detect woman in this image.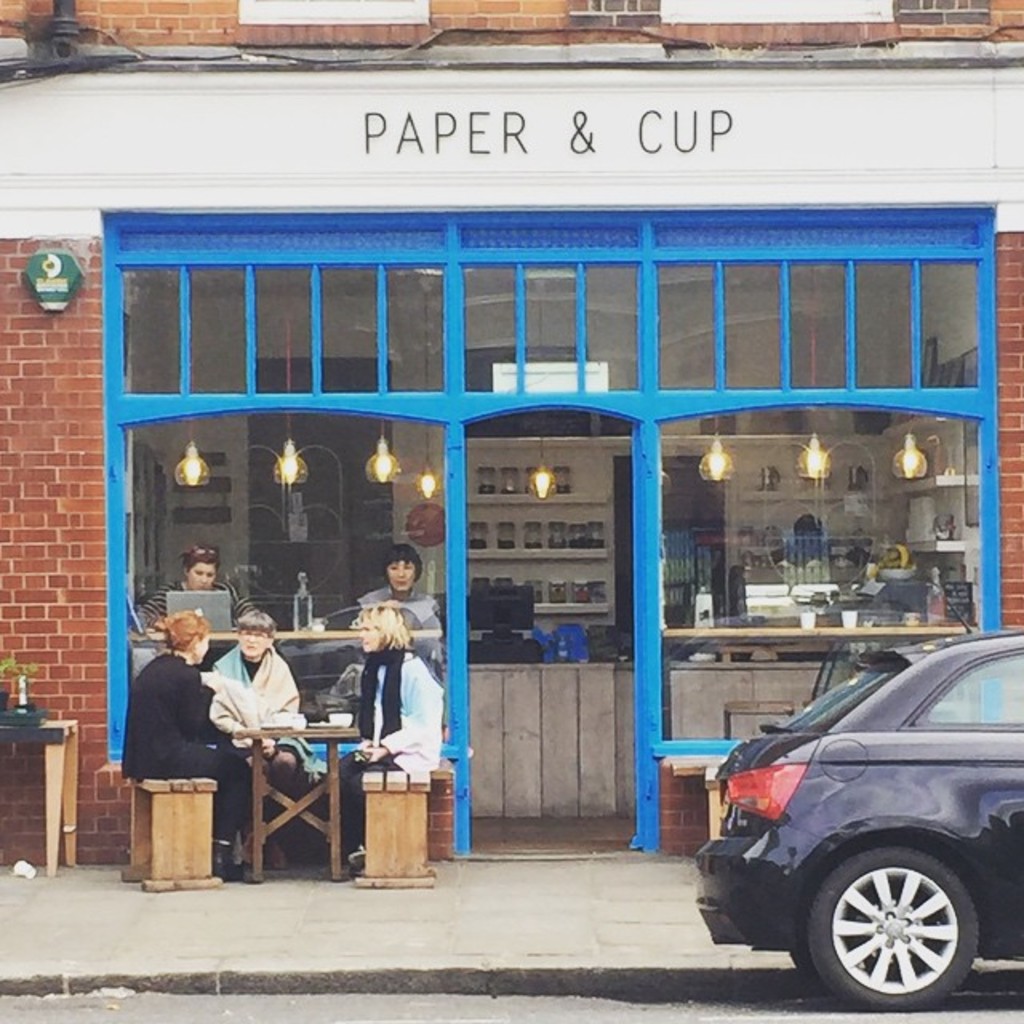
Detection: <bbox>349, 546, 438, 629</bbox>.
